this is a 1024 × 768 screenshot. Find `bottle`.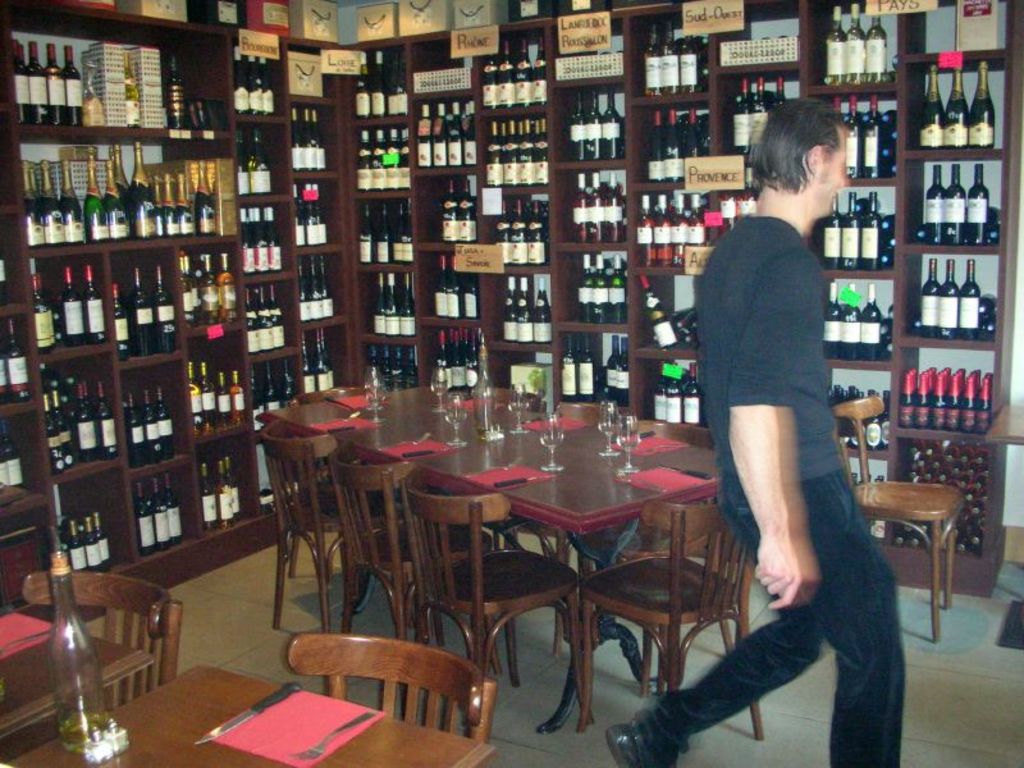
Bounding box: <region>924, 159, 946, 247</region>.
